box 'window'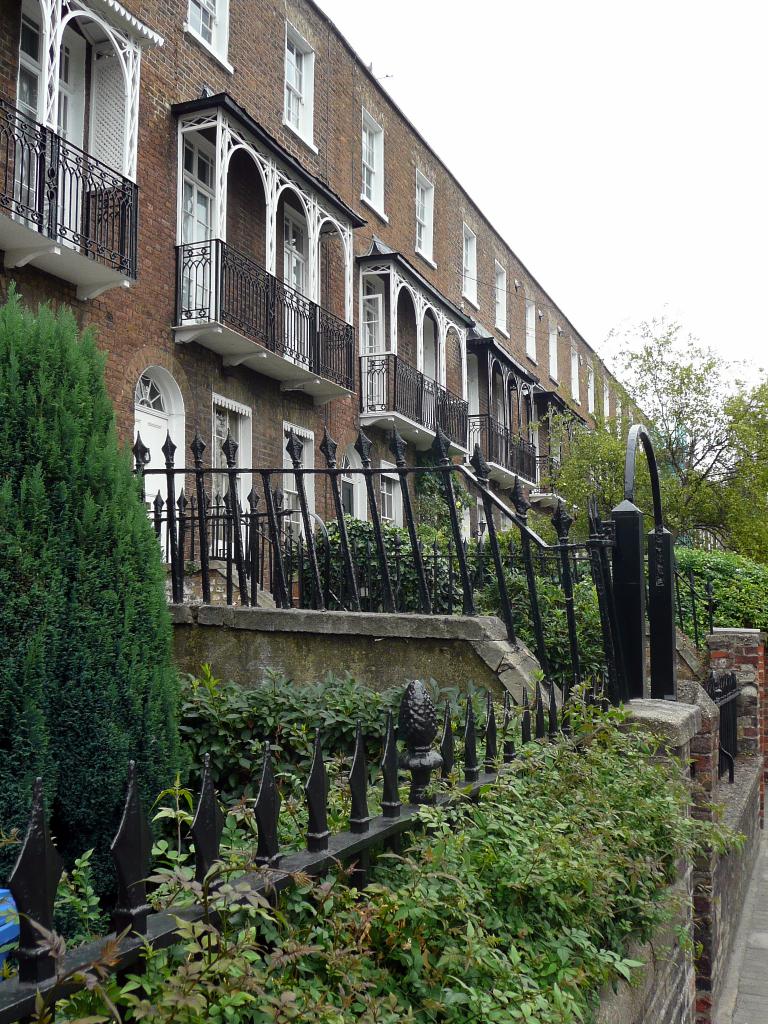
select_region(456, 223, 481, 314)
